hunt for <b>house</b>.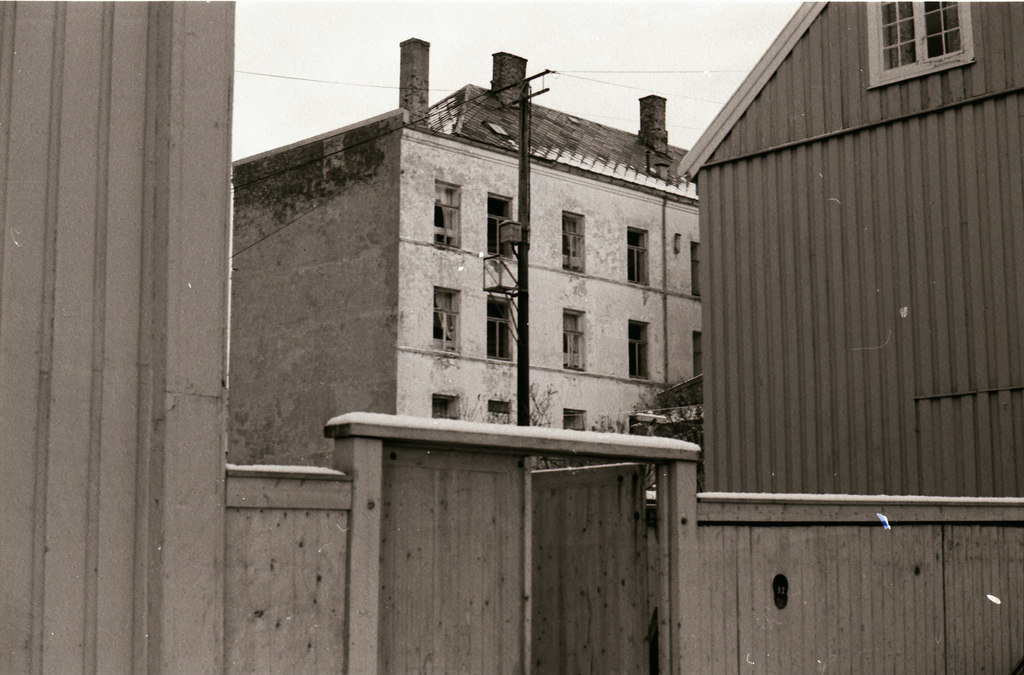
Hunted down at <region>215, 36, 703, 458</region>.
